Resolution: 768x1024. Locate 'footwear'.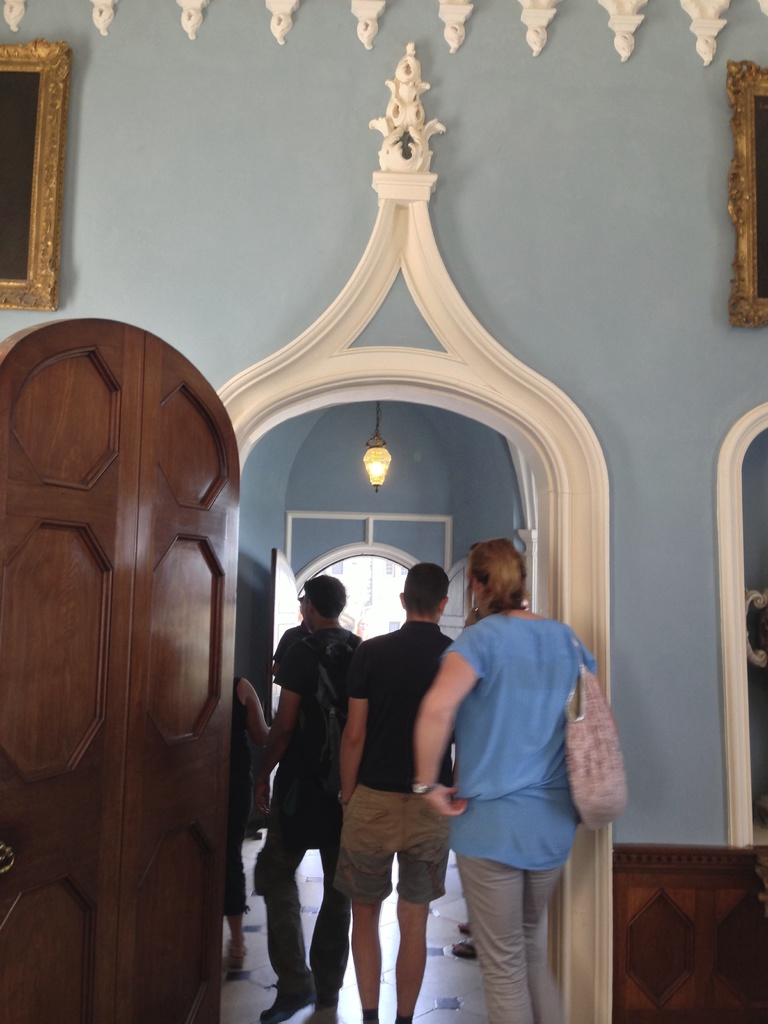
detection(315, 984, 338, 1001).
